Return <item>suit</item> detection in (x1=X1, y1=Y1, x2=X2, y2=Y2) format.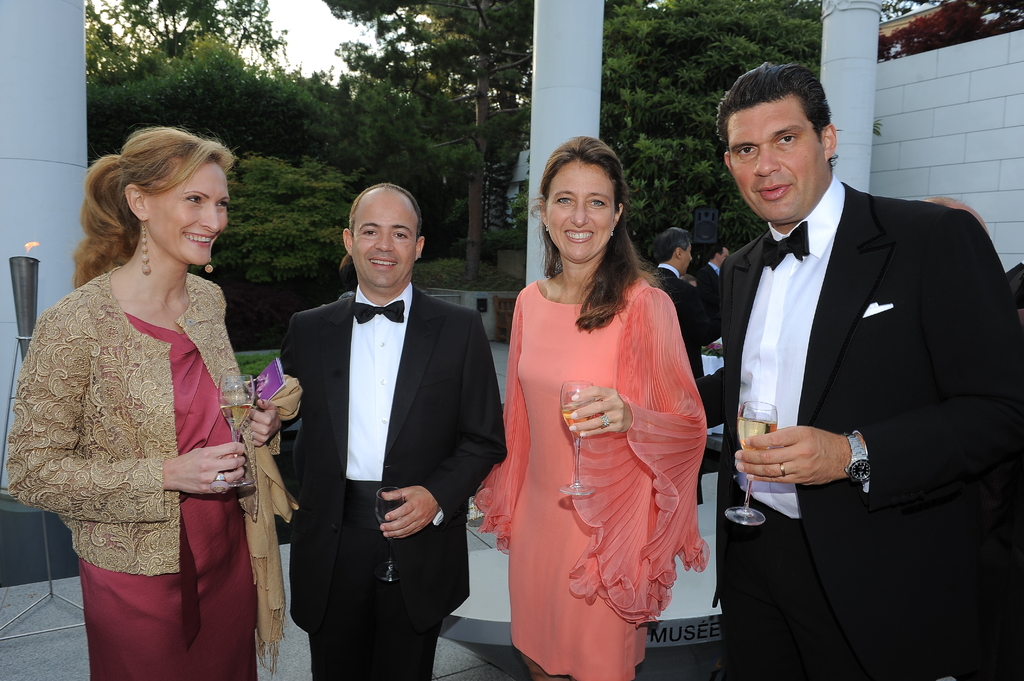
(x1=720, y1=67, x2=998, y2=645).
